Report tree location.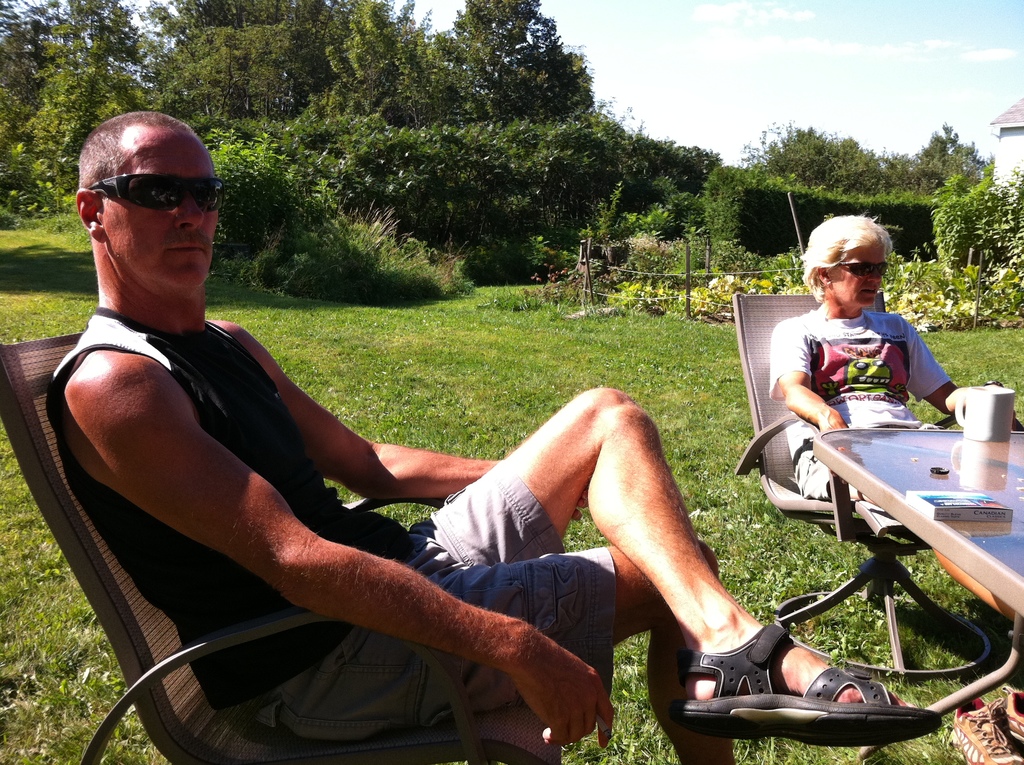
Report: bbox(893, 117, 998, 198).
